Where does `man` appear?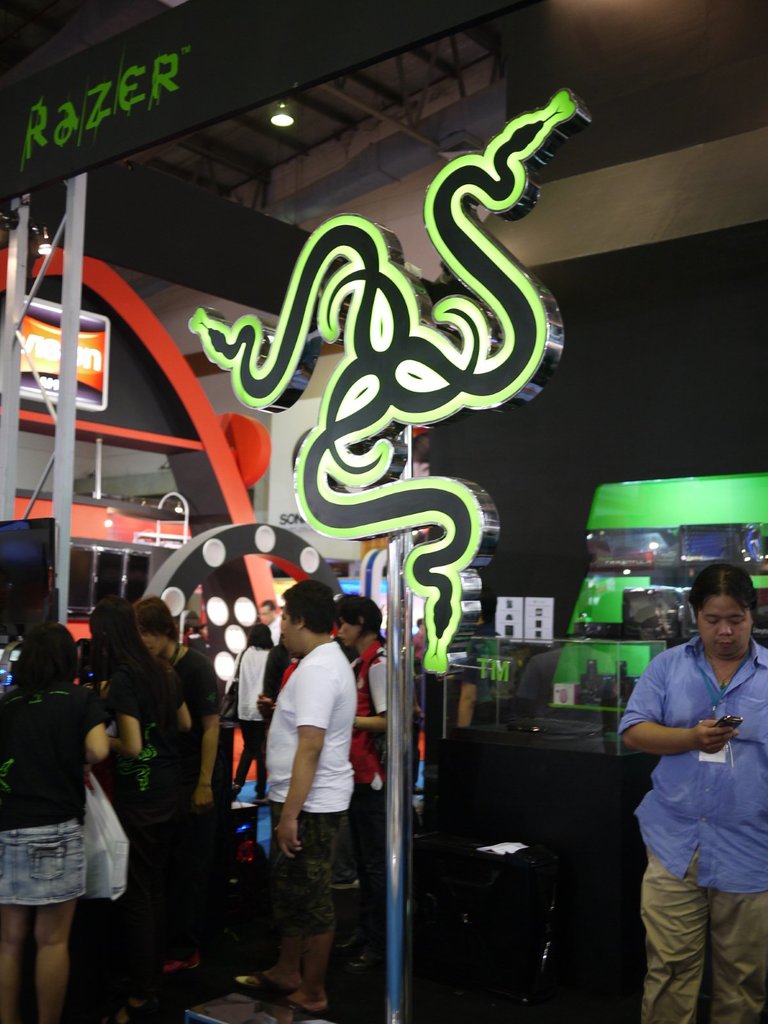
Appears at 622, 564, 767, 1023.
